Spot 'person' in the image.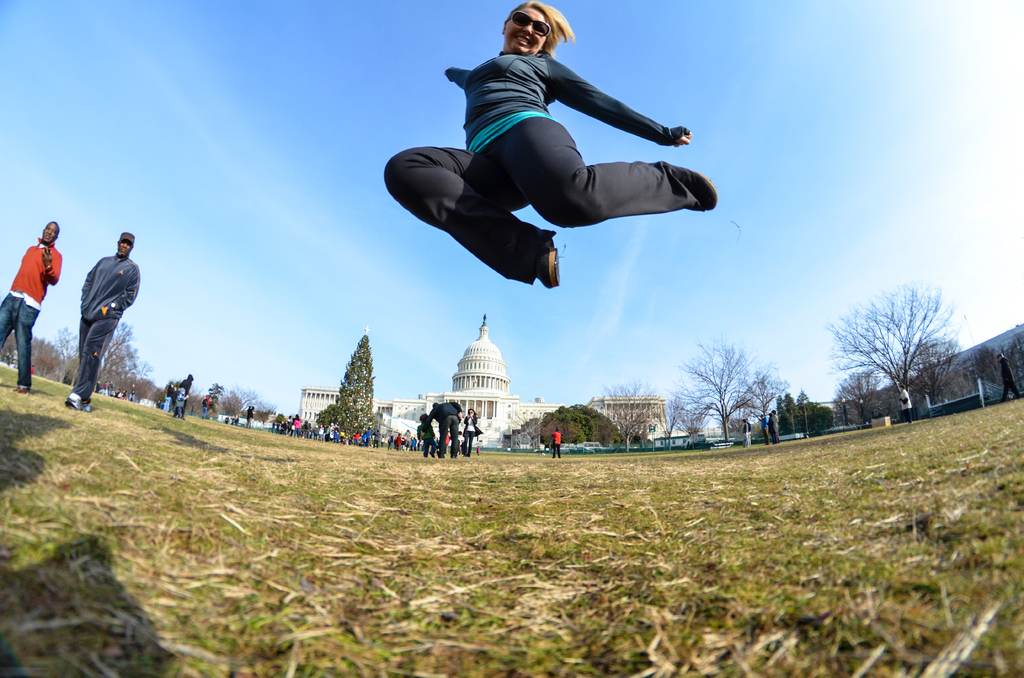
'person' found at [x1=413, y1=412, x2=438, y2=462].
